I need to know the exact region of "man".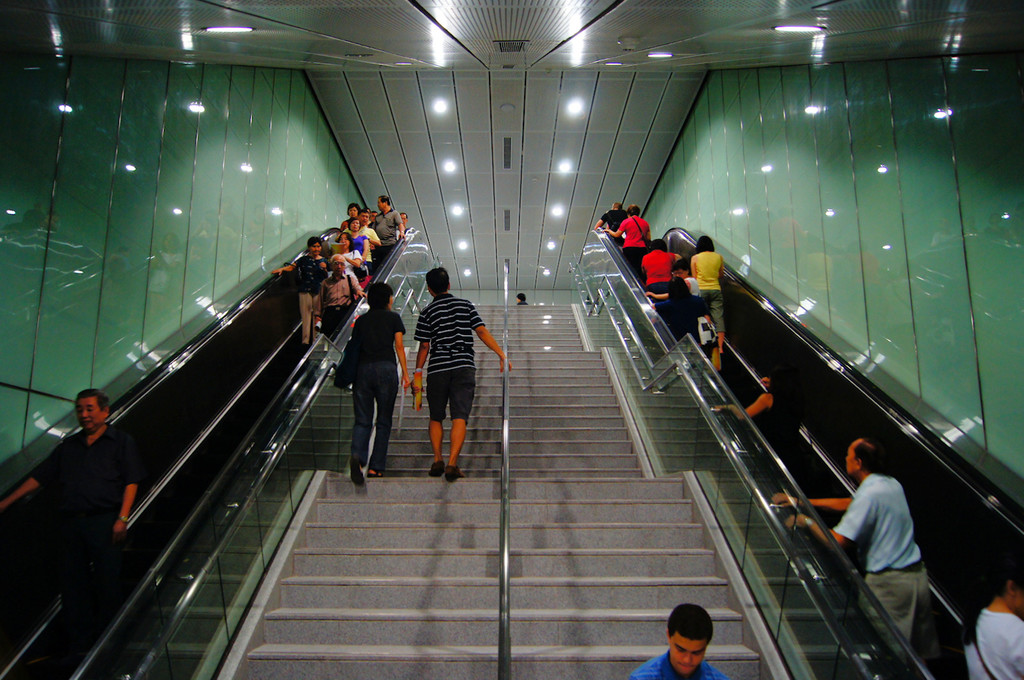
Region: 769/437/936/679.
